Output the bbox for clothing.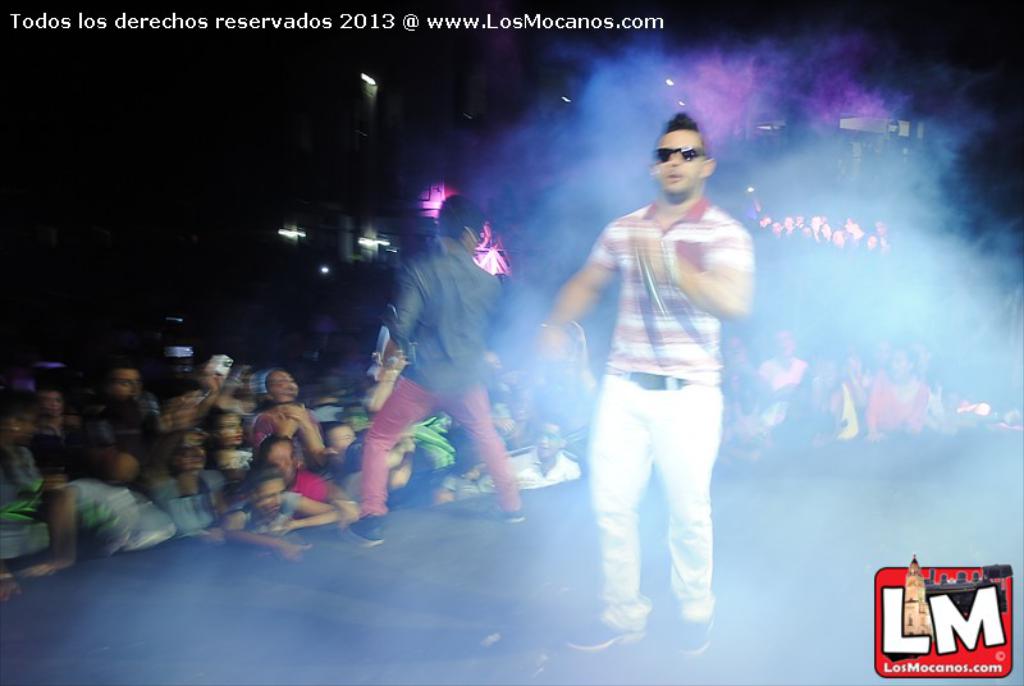
[500,448,581,479].
